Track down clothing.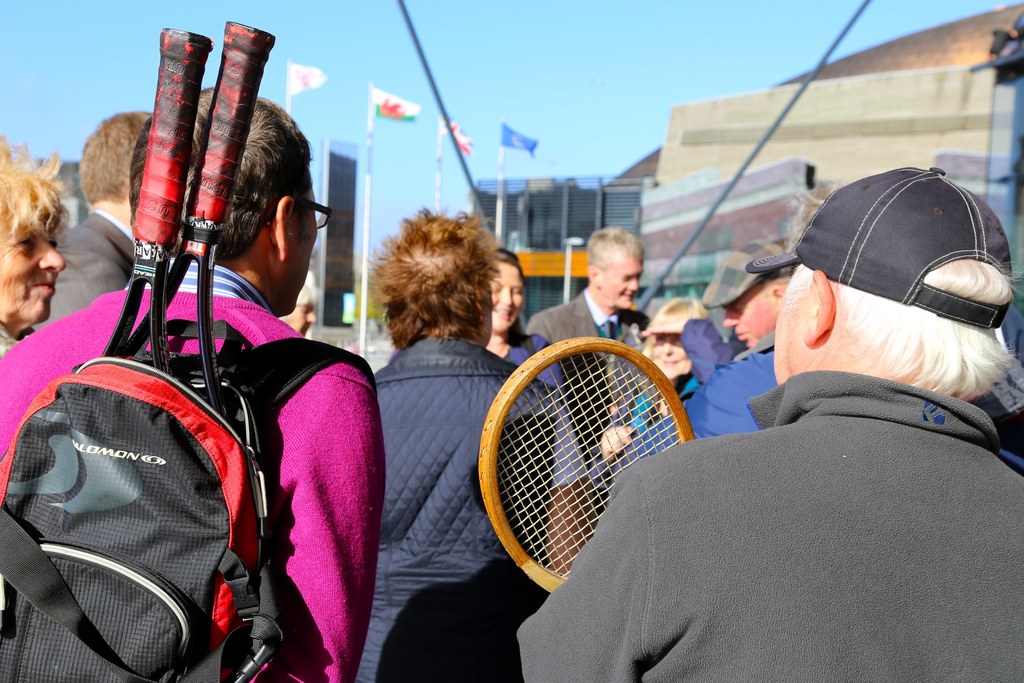
Tracked to <bbox>0, 263, 388, 682</bbox>.
